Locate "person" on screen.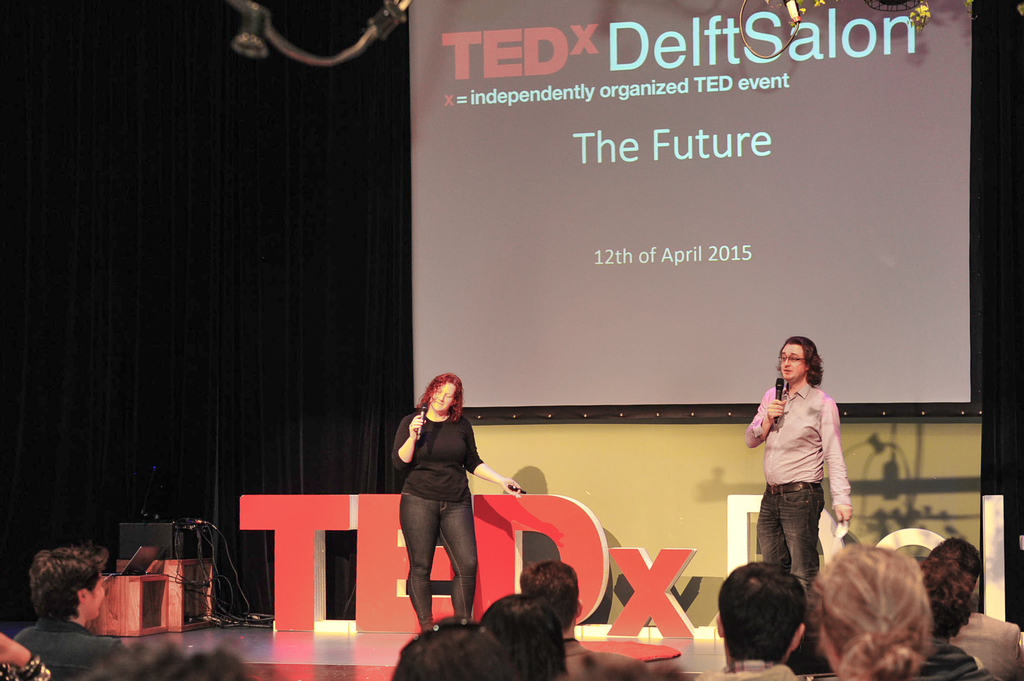
On screen at pyautogui.locateOnScreen(395, 364, 499, 639).
